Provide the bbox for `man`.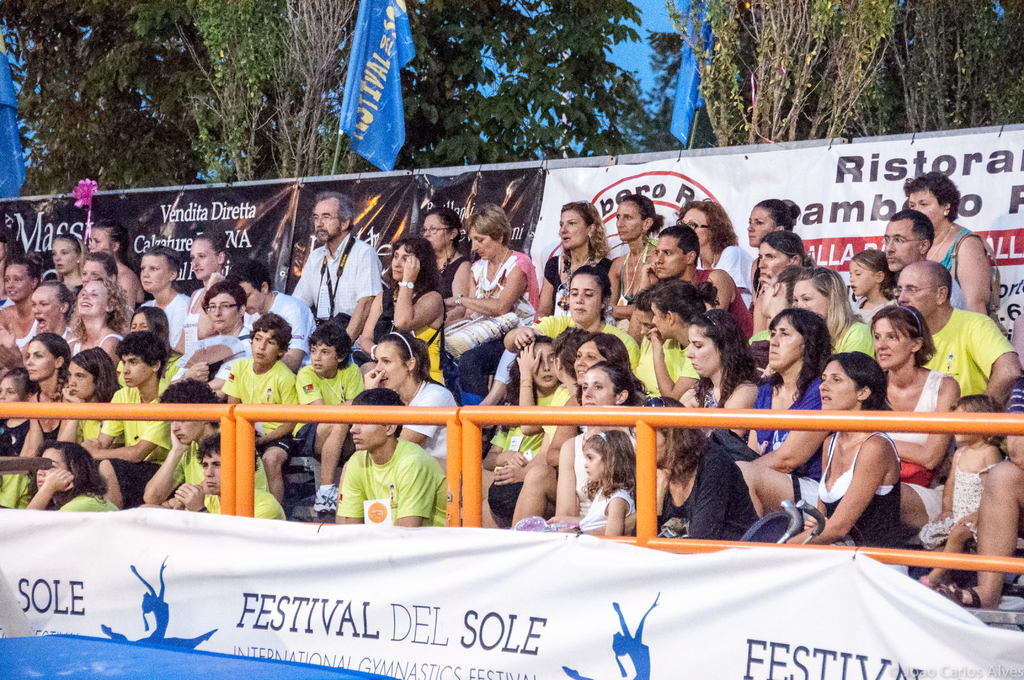
select_region(77, 328, 172, 510).
